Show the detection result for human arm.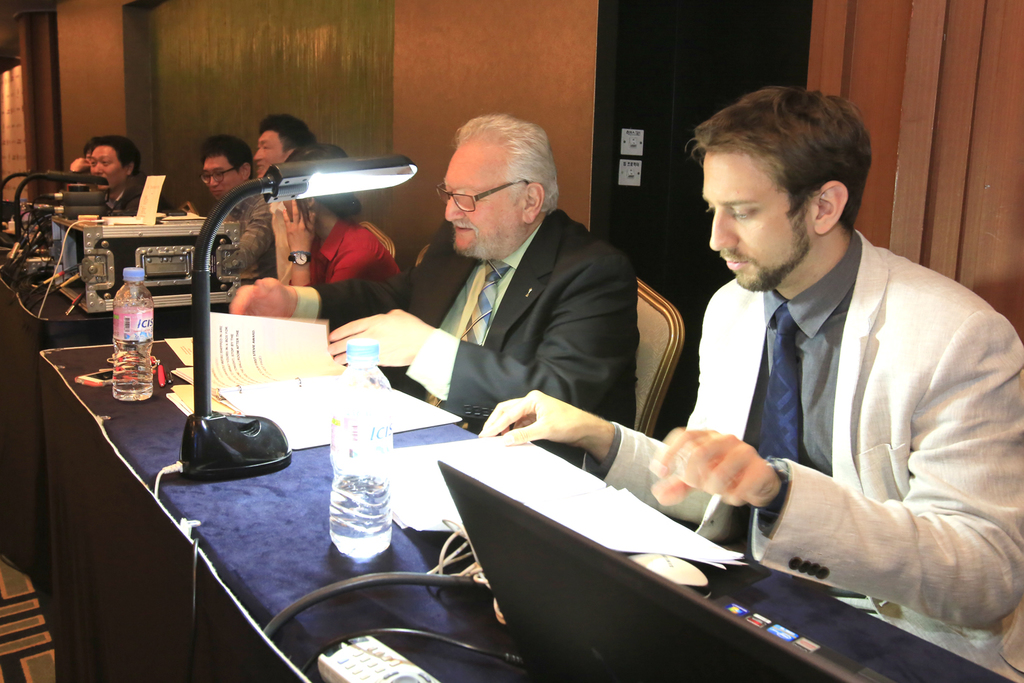
x1=288 y1=194 x2=382 y2=288.
